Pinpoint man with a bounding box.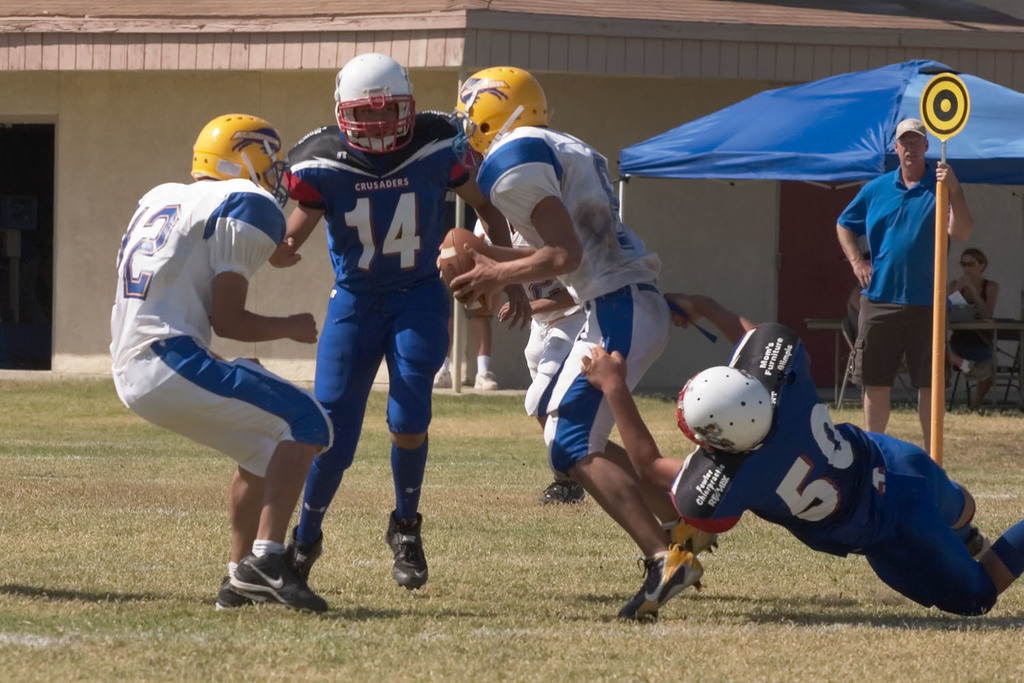
834,113,978,460.
